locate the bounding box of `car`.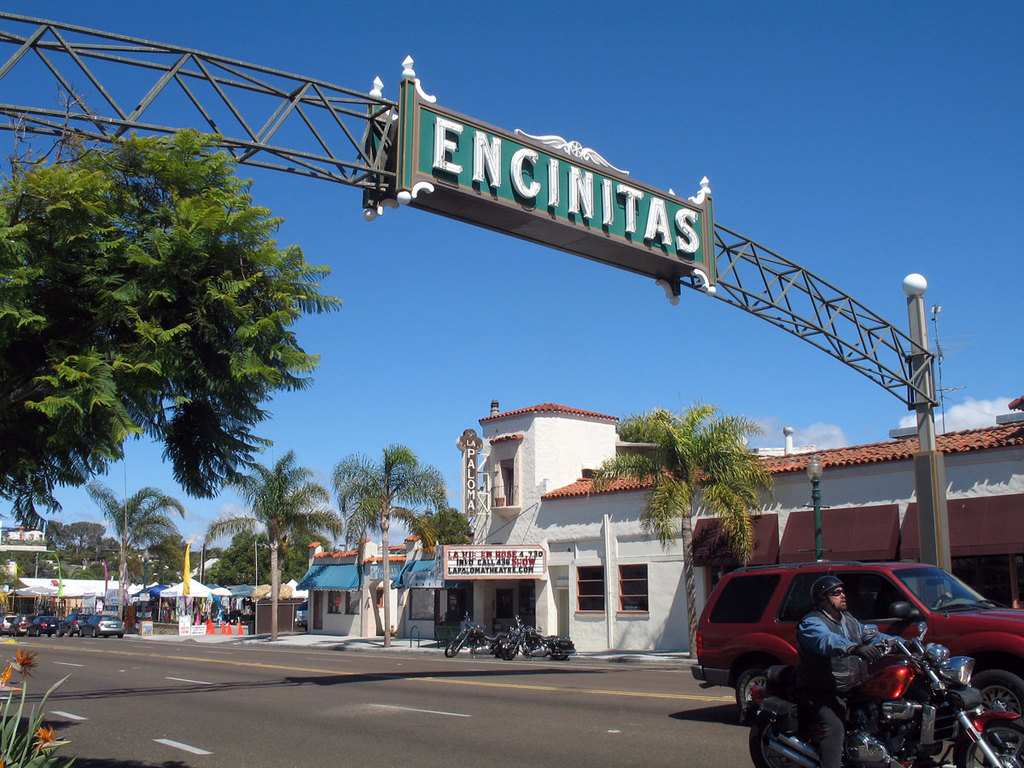
Bounding box: l=693, t=559, r=1023, b=724.
